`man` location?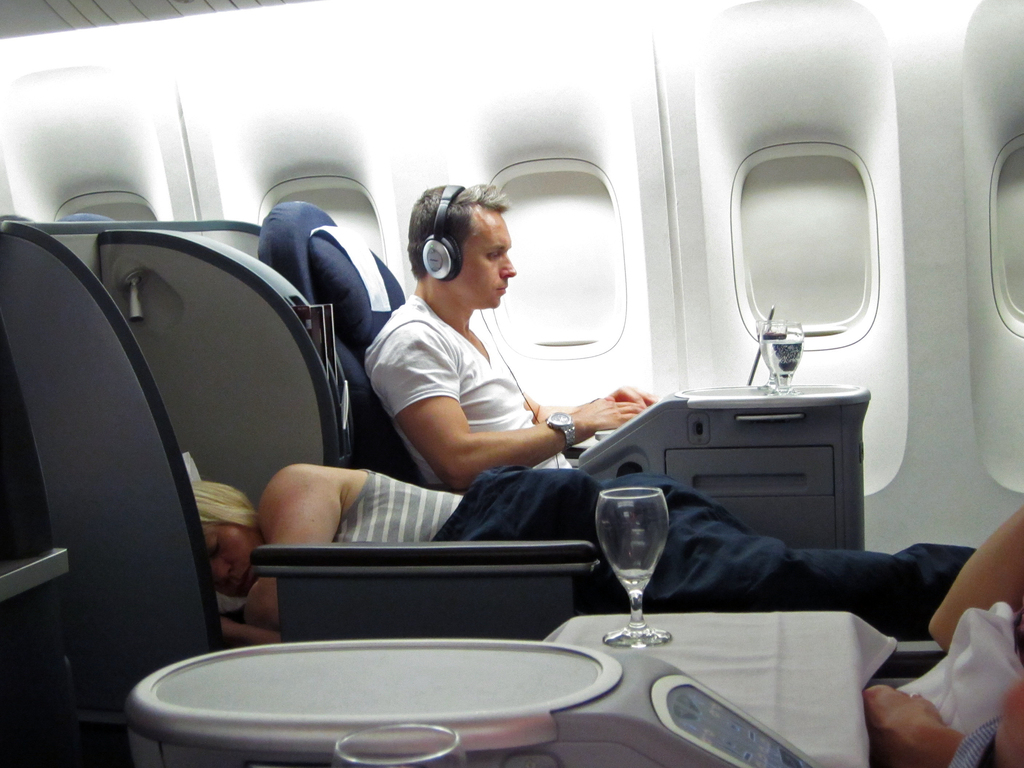
<region>360, 185, 655, 492</region>
